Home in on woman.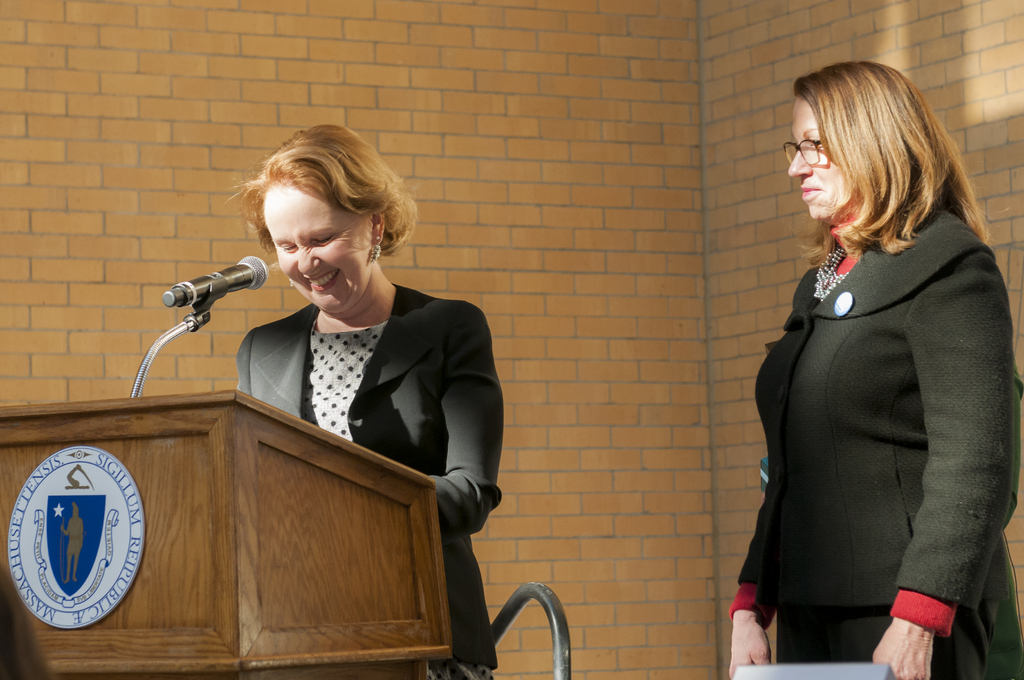
Homed in at [x1=722, y1=81, x2=1014, y2=679].
